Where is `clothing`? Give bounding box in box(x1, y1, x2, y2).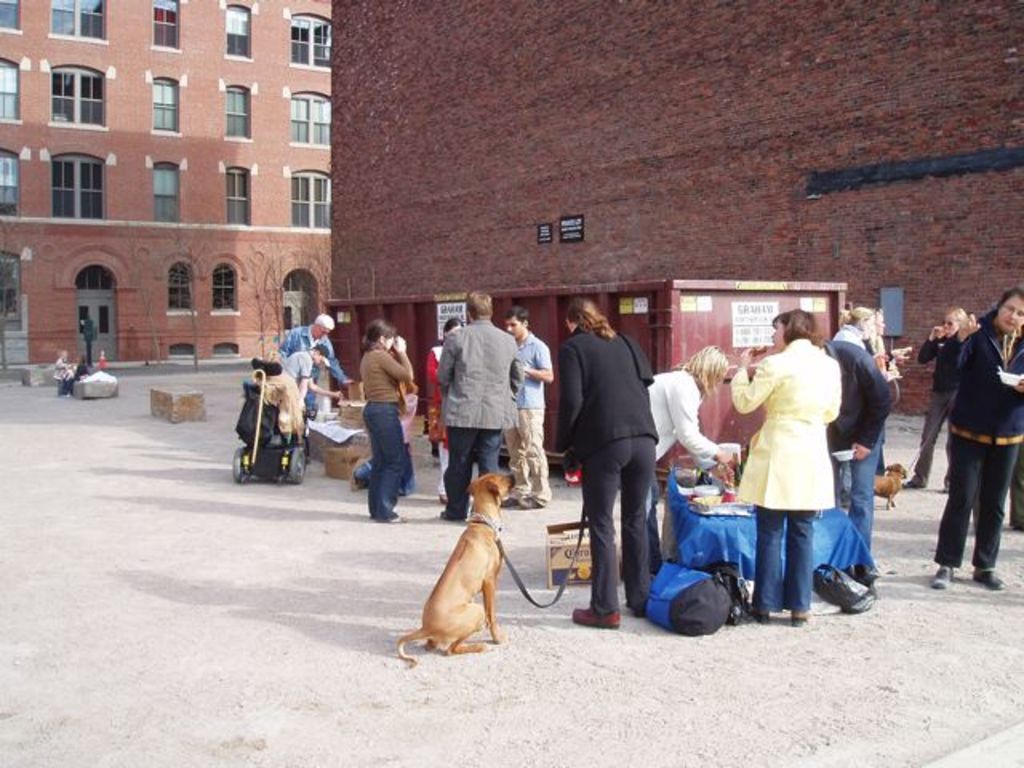
box(608, 365, 722, 547).
